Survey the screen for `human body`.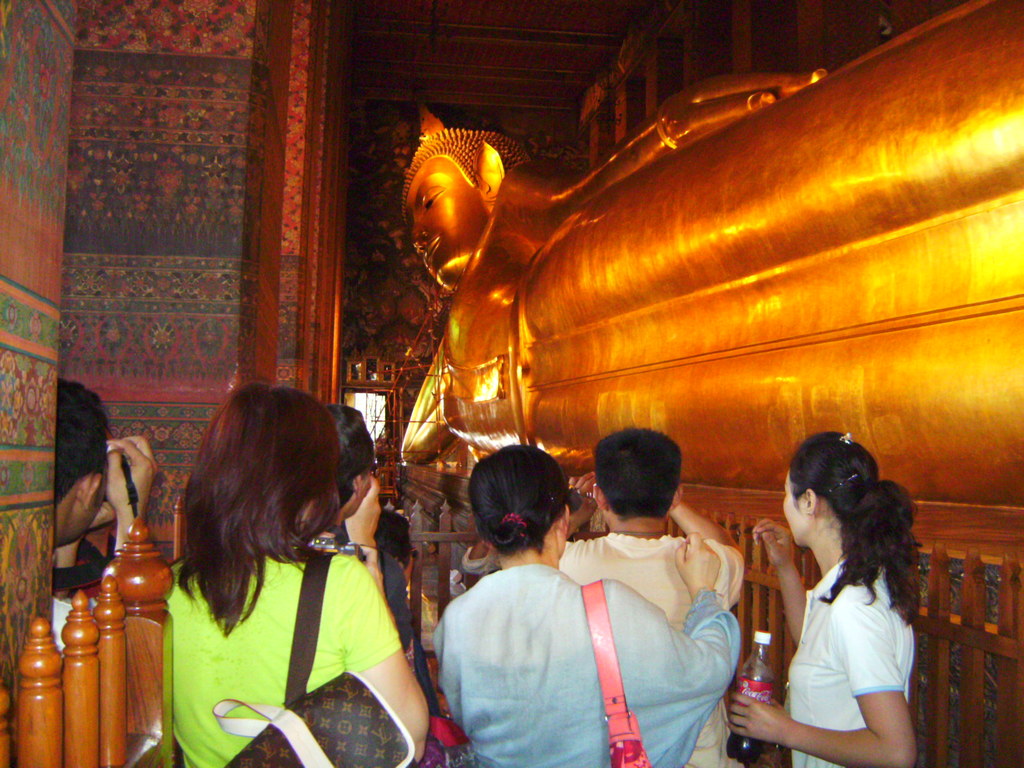
Survey found: 155, 373, 439, 767.
